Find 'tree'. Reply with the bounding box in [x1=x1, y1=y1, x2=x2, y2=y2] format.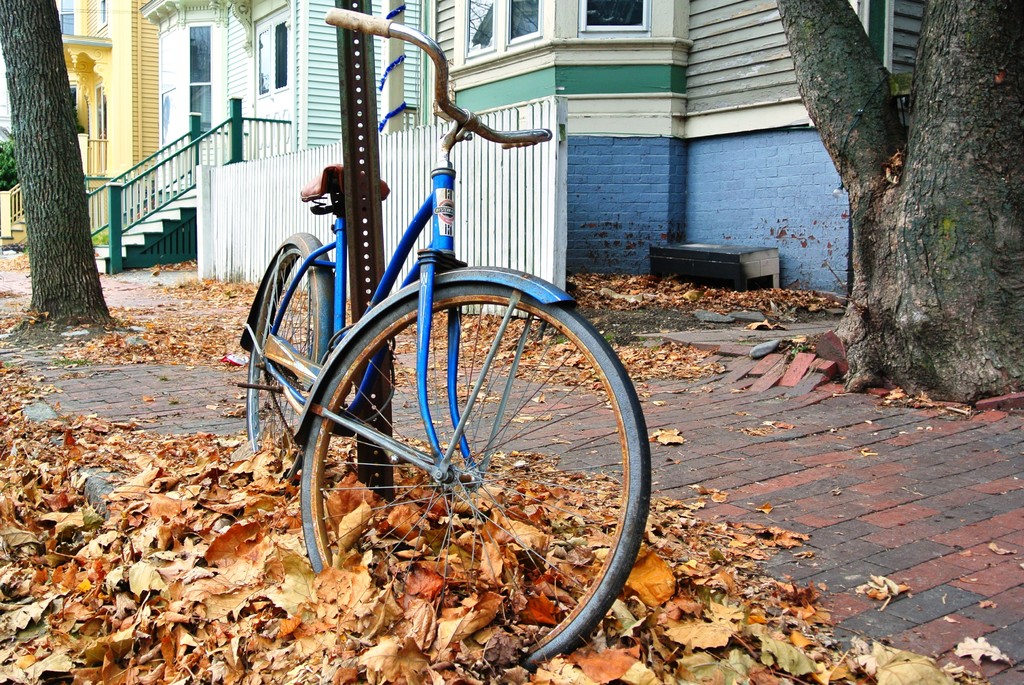
[x1=776, y1=13, x2=1023, y2=390].
